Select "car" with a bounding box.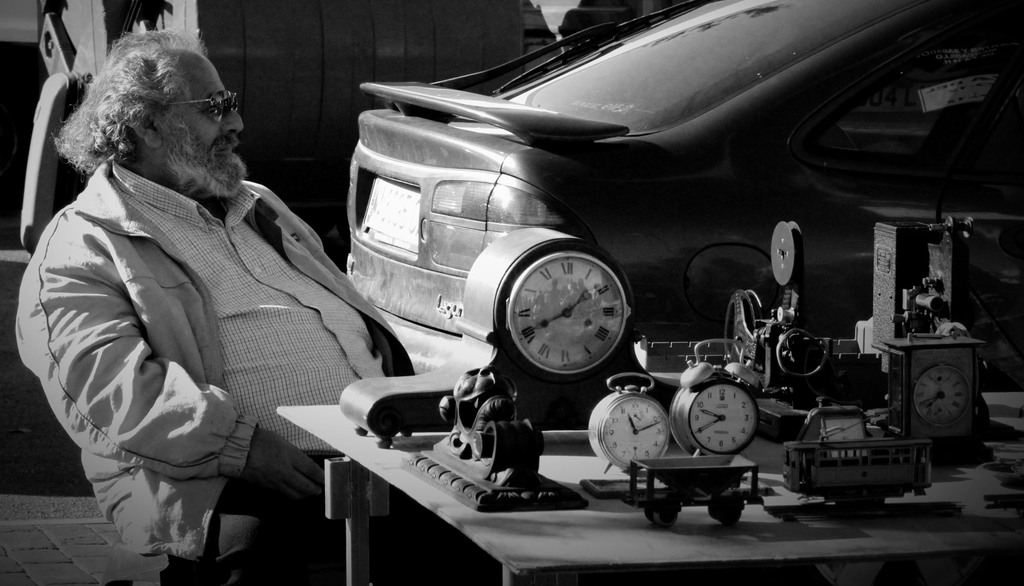
x1=344, y1=0, x2=1023, y2=417.
